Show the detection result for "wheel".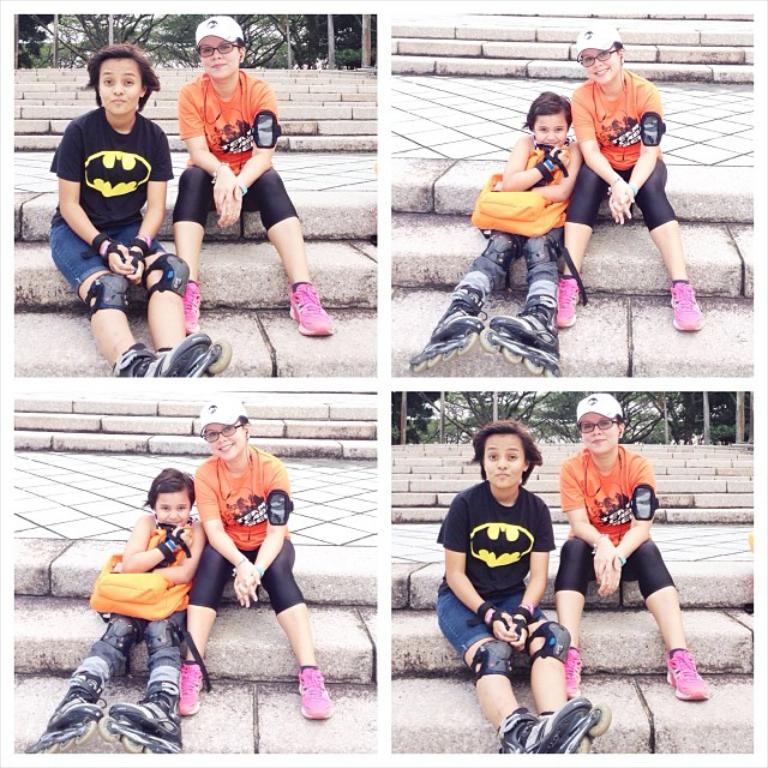
locate(589, 702, 610, 737).
